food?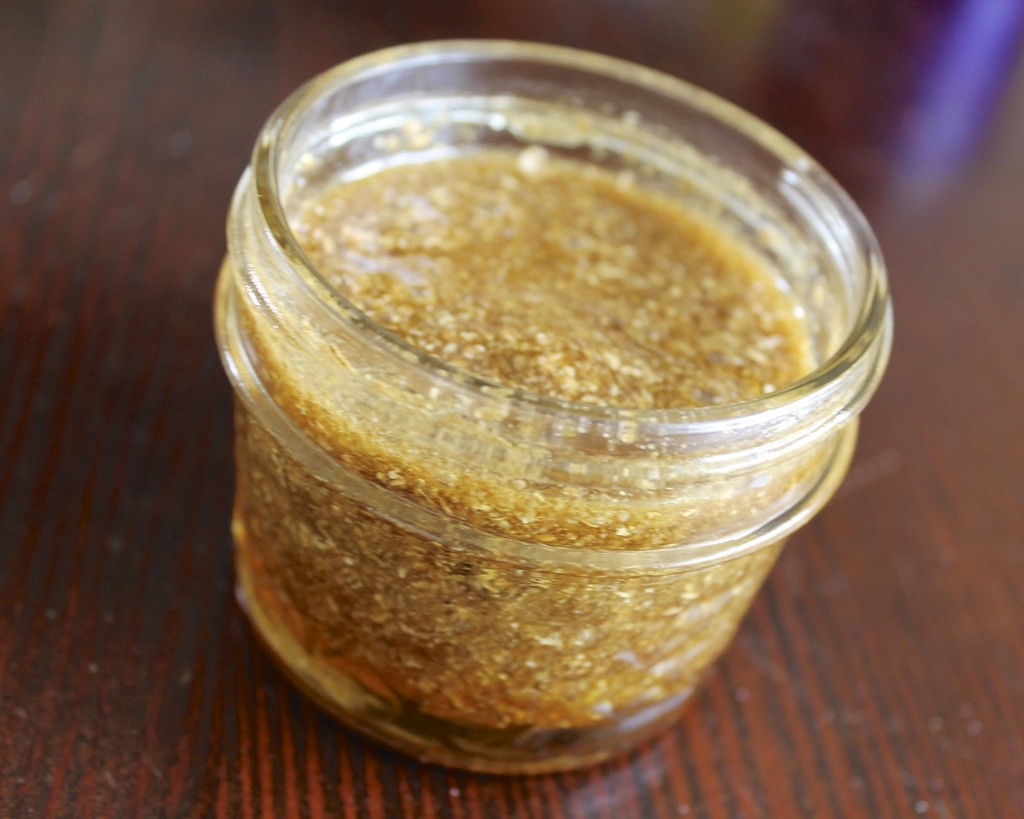
236, 111, 865, 722
